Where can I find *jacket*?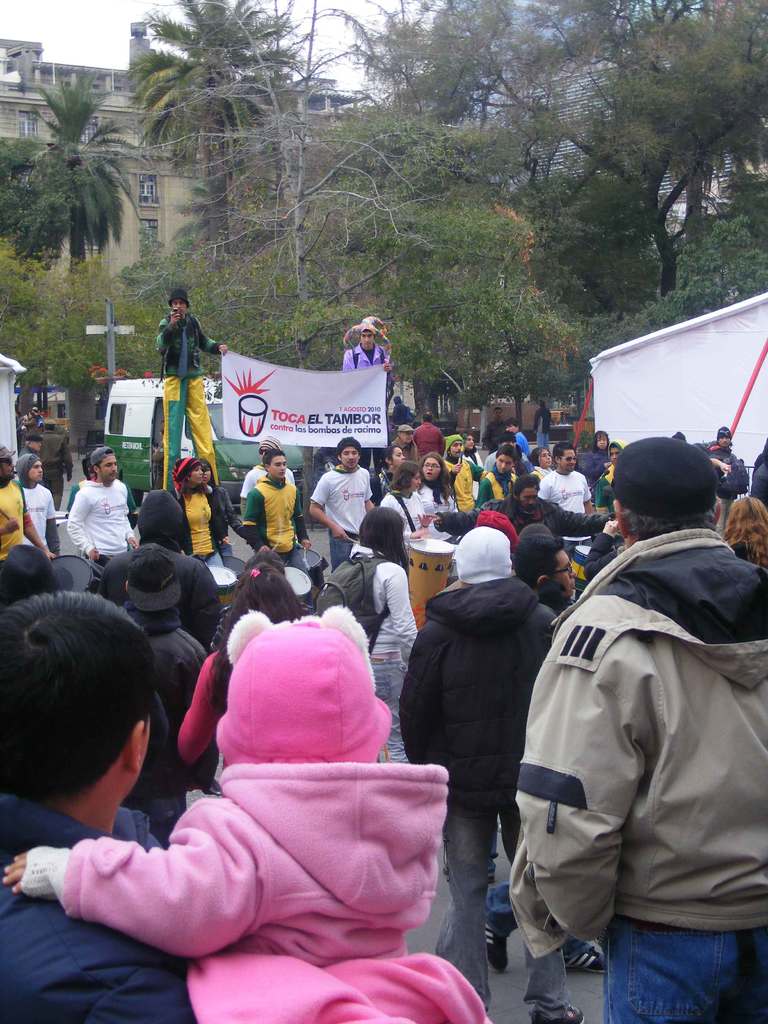
You can find it at box=[504, 478, 761, 968].
